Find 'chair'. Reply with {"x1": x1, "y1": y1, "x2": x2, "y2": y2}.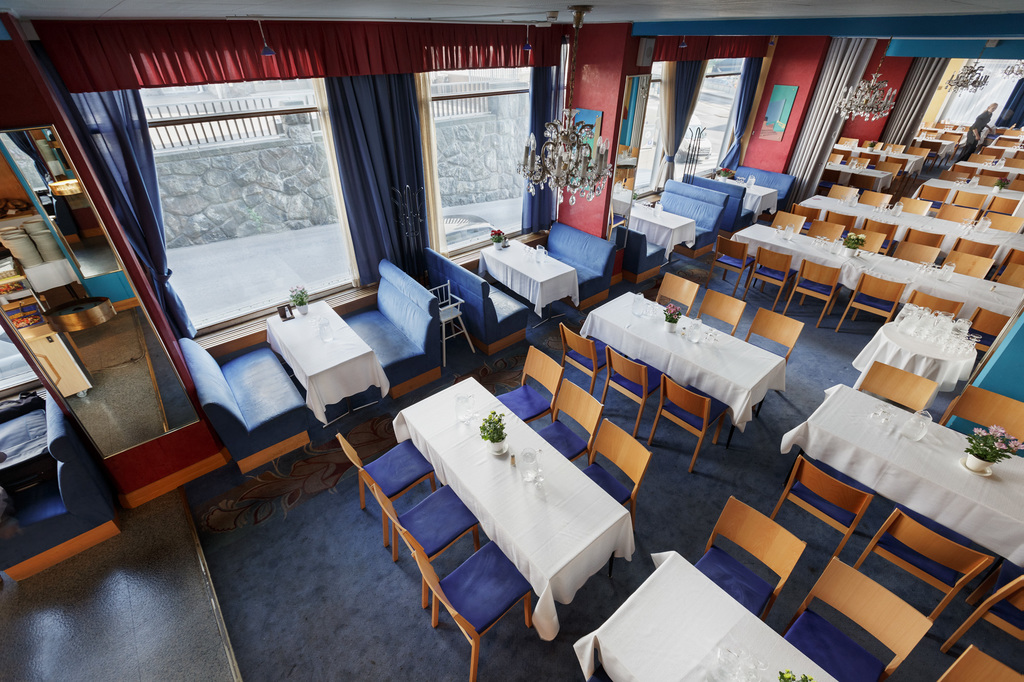
{"x1": 496, "y1": 343, "x2": 570, "y2": 425}.
